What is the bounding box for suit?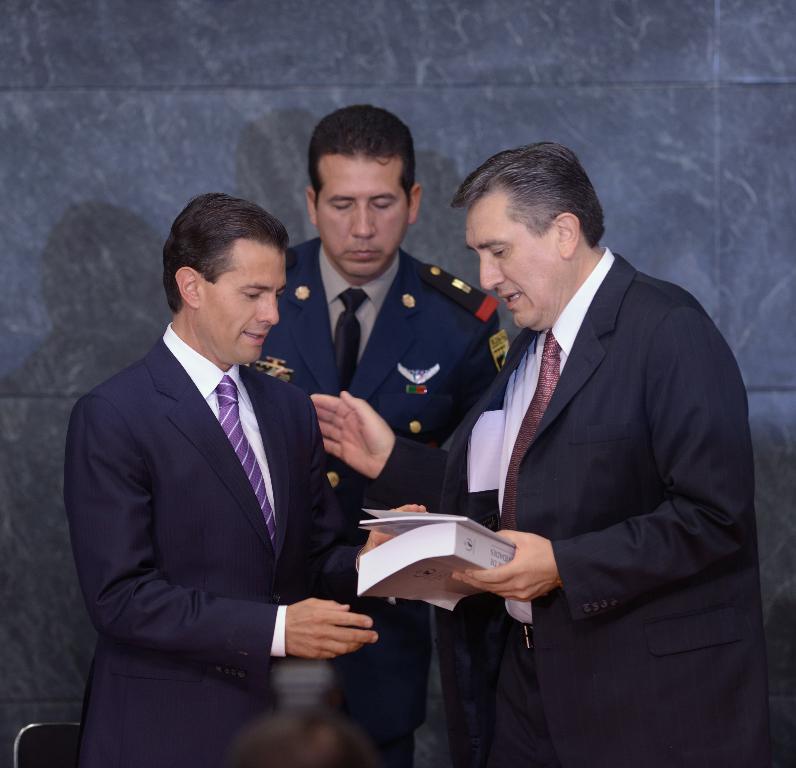
[x1=375, y1=245, x2=769, y2=767].
